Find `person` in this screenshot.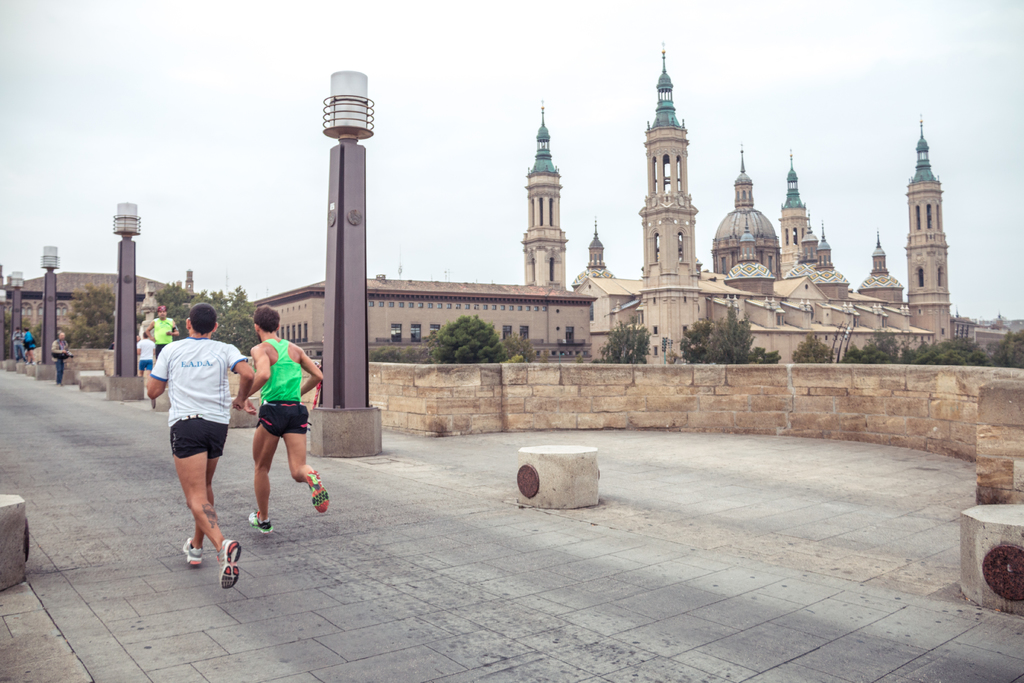
The bounding box for `person` is 148 305 179 356.
